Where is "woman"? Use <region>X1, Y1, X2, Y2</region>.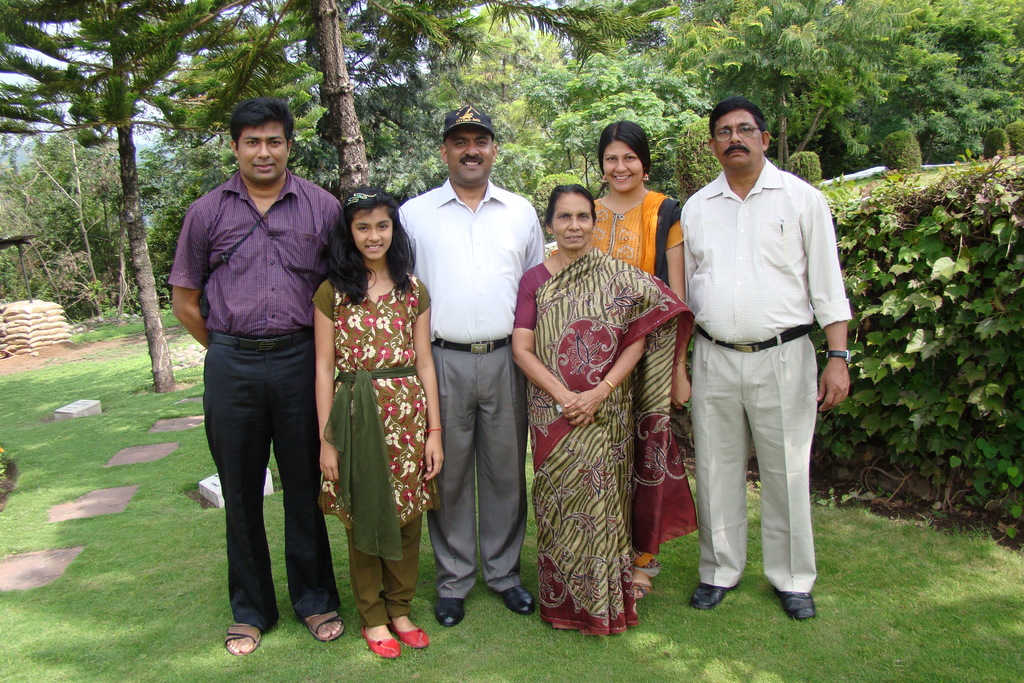
<region>508, 182, 700, 648</region>.
